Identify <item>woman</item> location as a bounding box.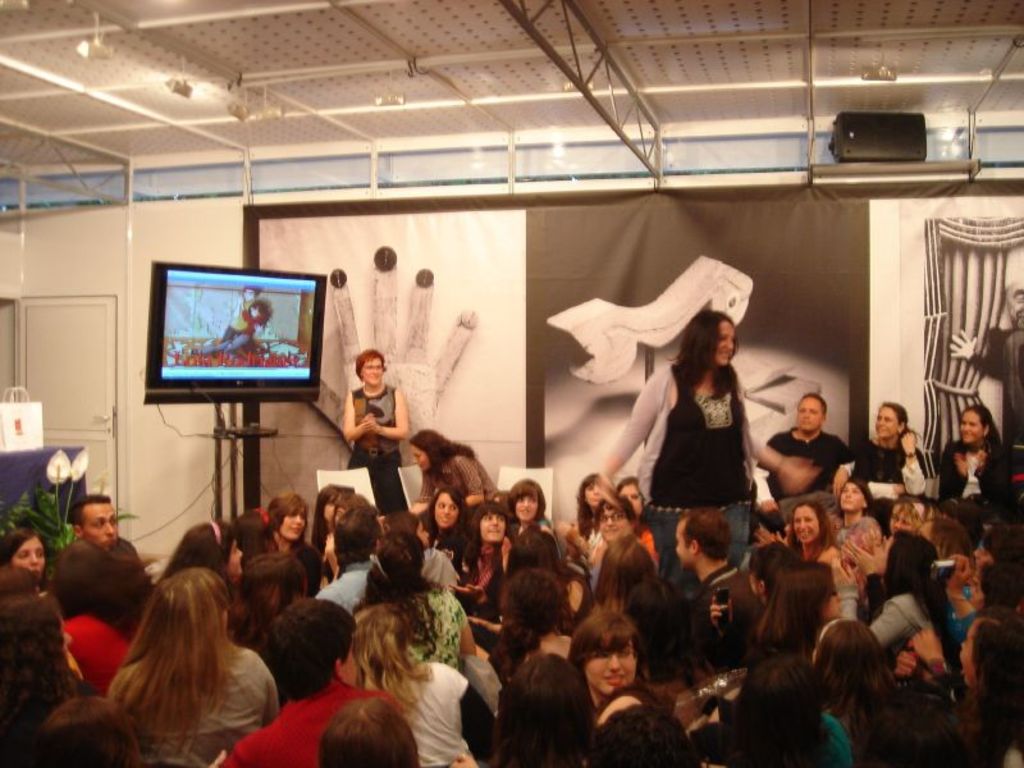
select_region(576, 472, 622, 543).
